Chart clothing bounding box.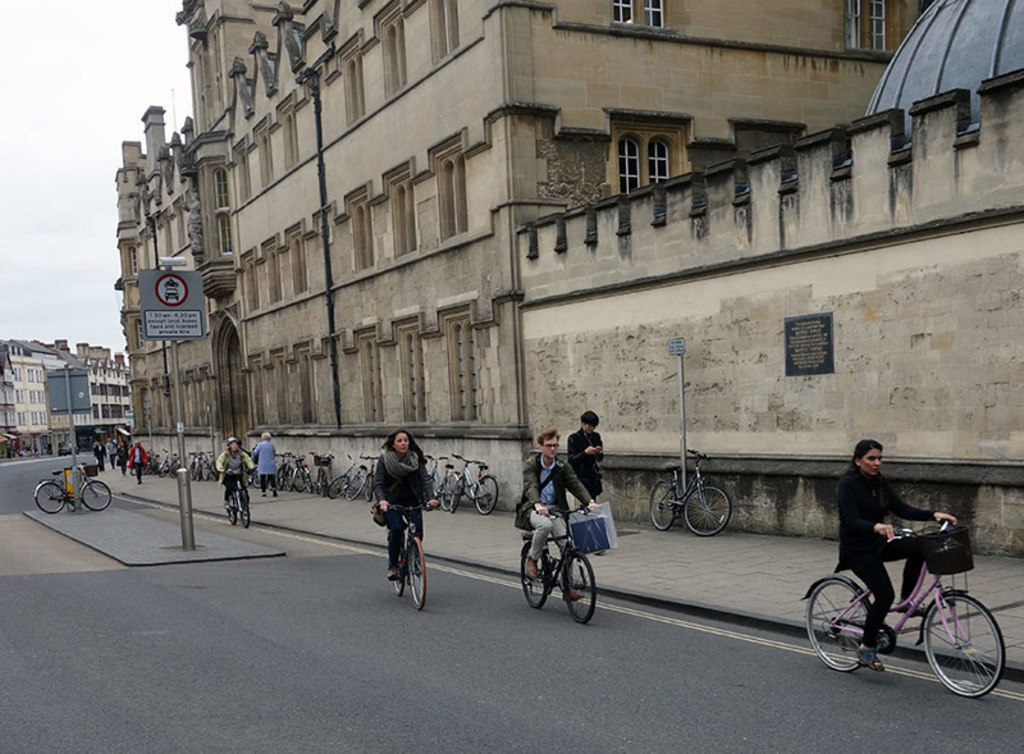
Charted: locate(361, 435, 435, 574).
